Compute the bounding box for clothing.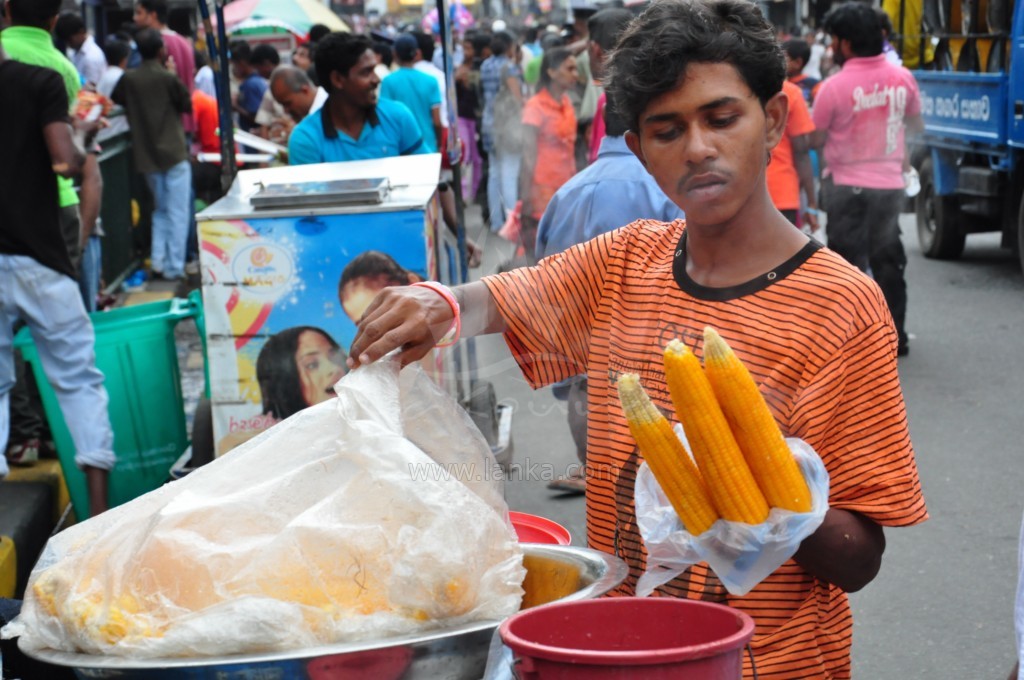
482,56,510,222.
